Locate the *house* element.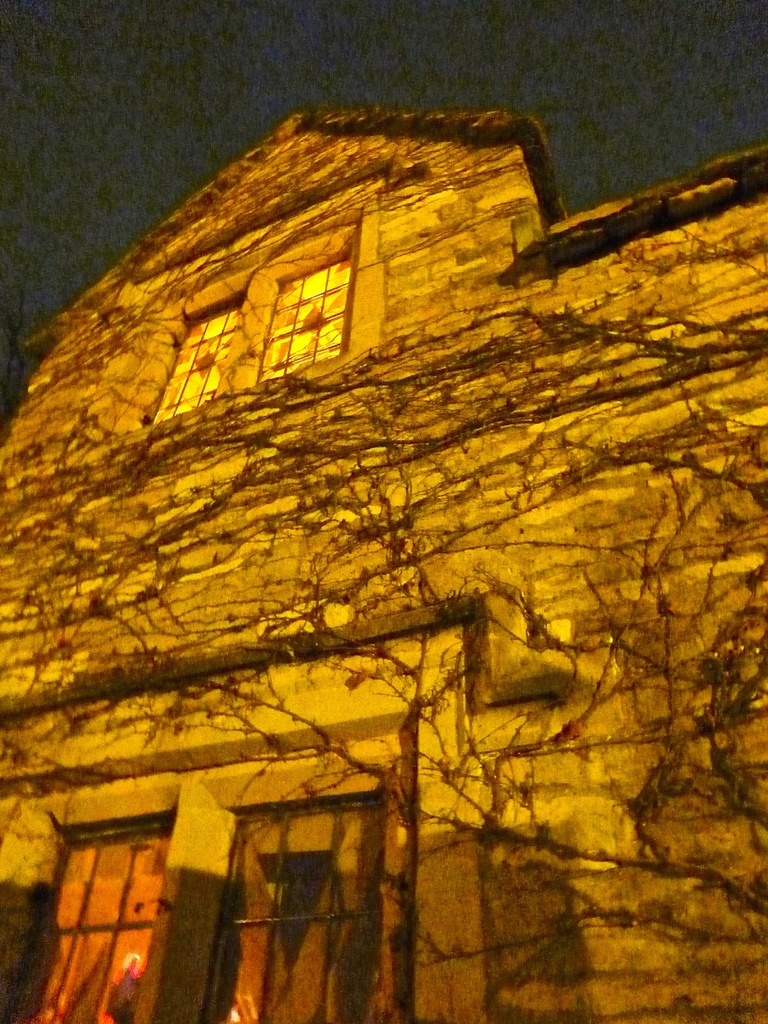
Element bbox: [left=0, top=104, right=767, bottom=1023].
